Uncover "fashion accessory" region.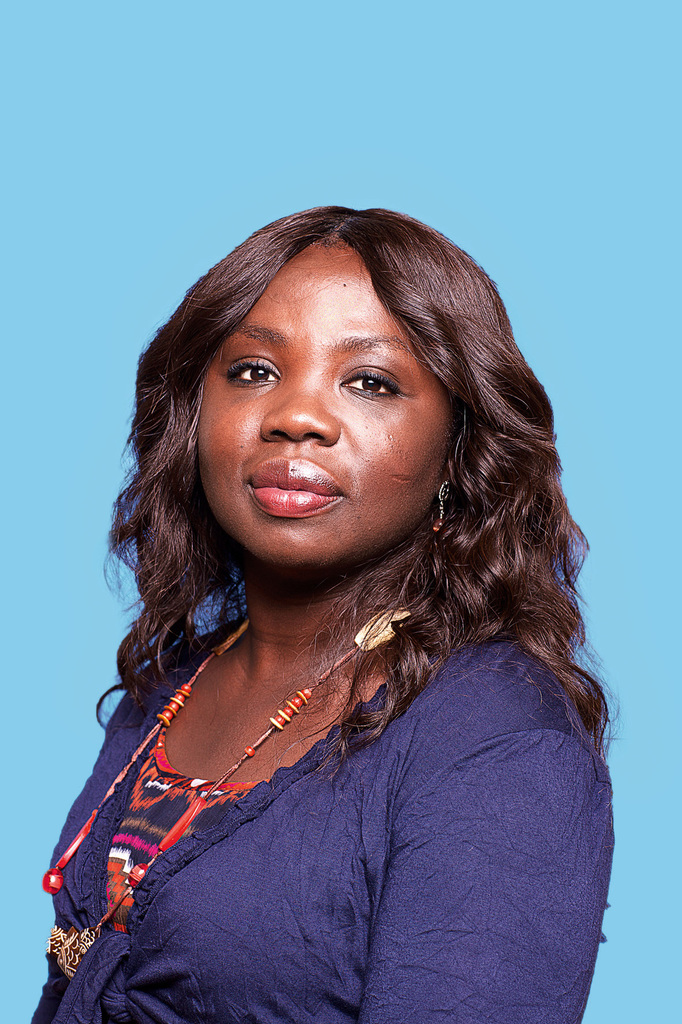
Uncovered: BBox(48, 587, 415, 1002).
